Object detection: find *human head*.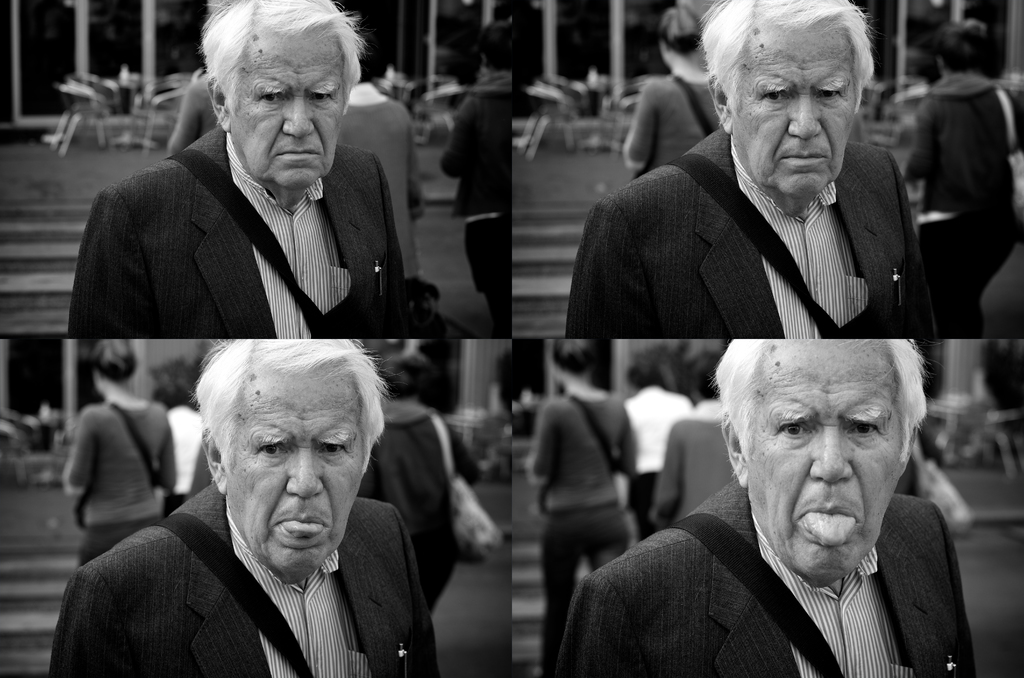
bbox(693, 0, 883, 207).
